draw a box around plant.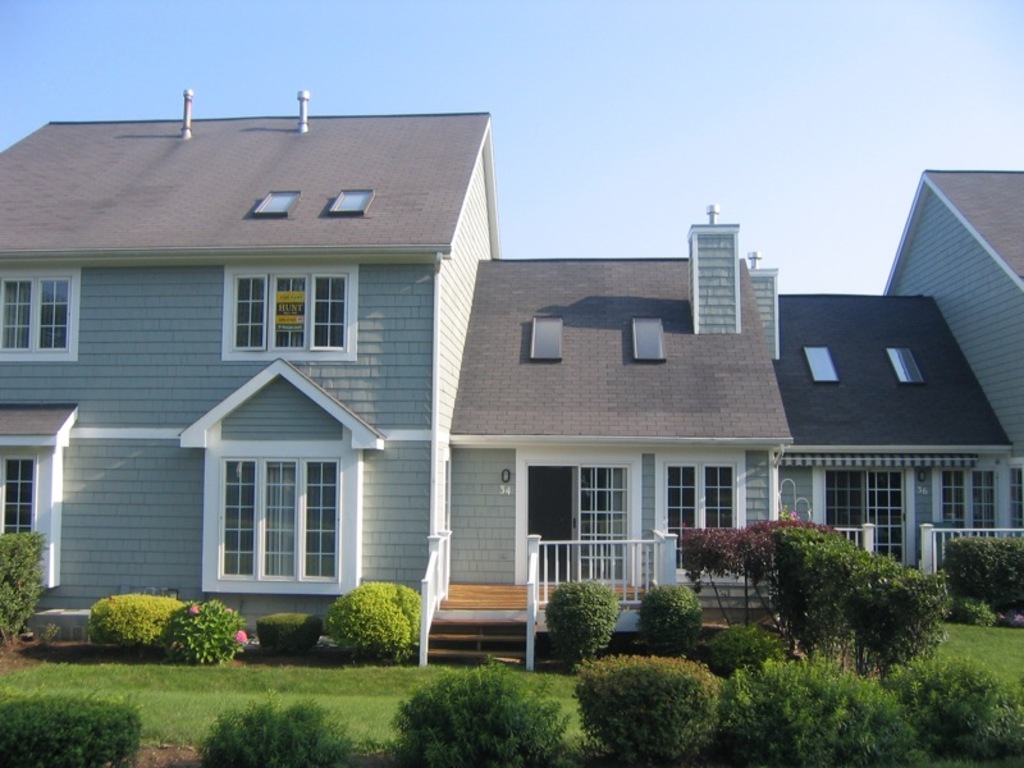
x1=308 y1=588 x2=424 y2=662.
